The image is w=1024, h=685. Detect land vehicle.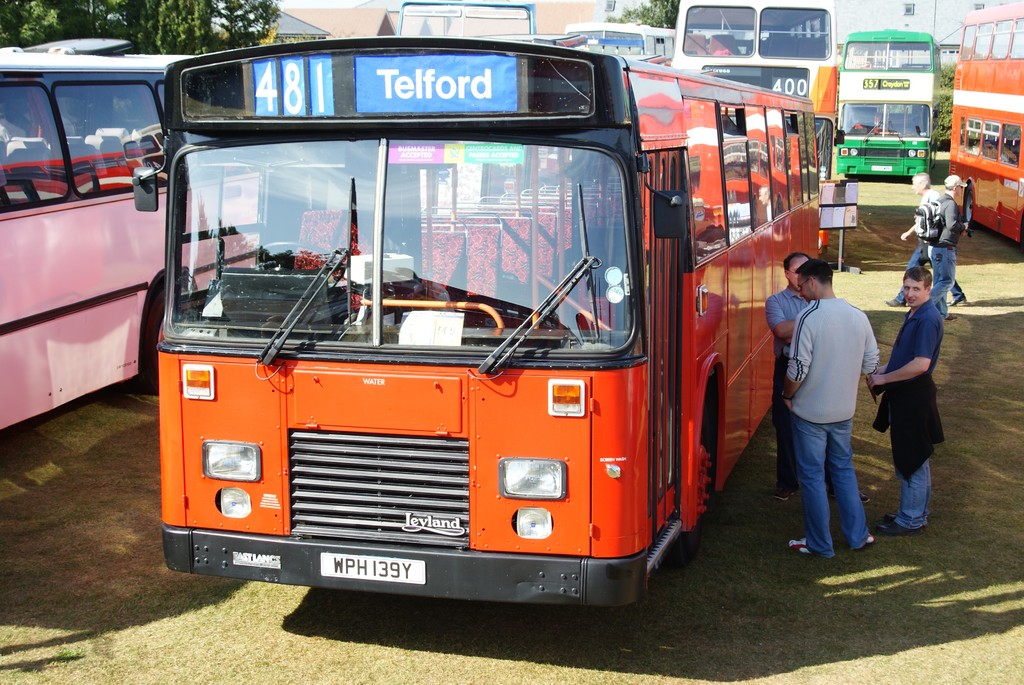
Detection: [130, 33, 825, 601].
